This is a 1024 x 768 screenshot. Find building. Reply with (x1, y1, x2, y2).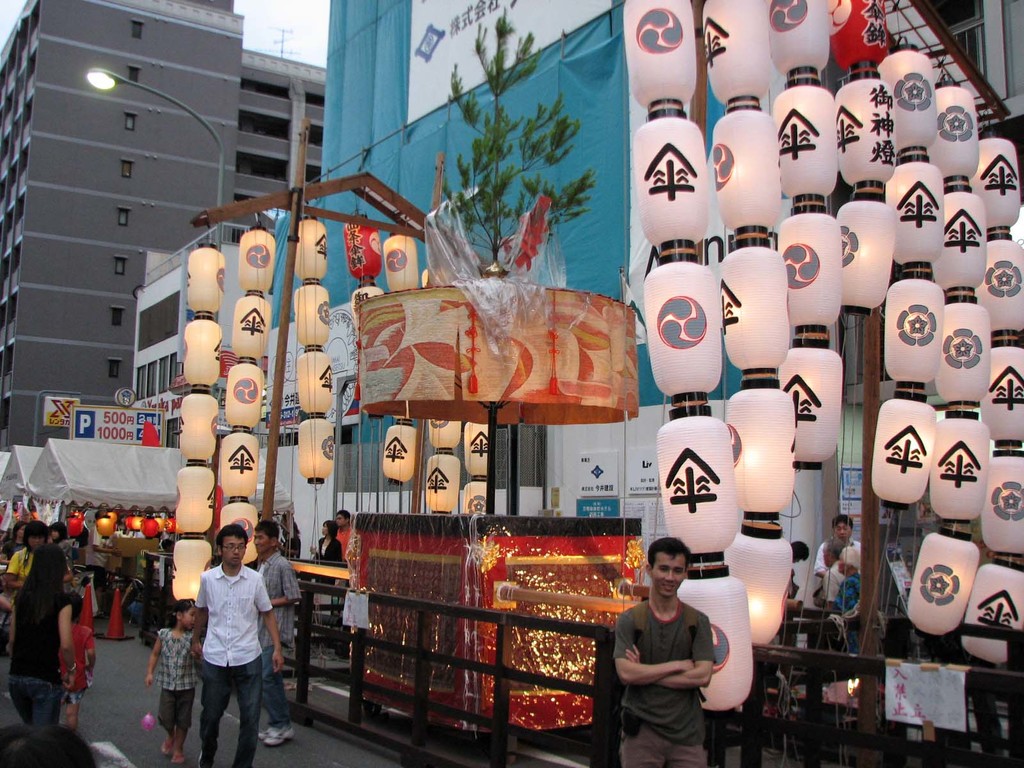
(133, 221, 271, 448).
